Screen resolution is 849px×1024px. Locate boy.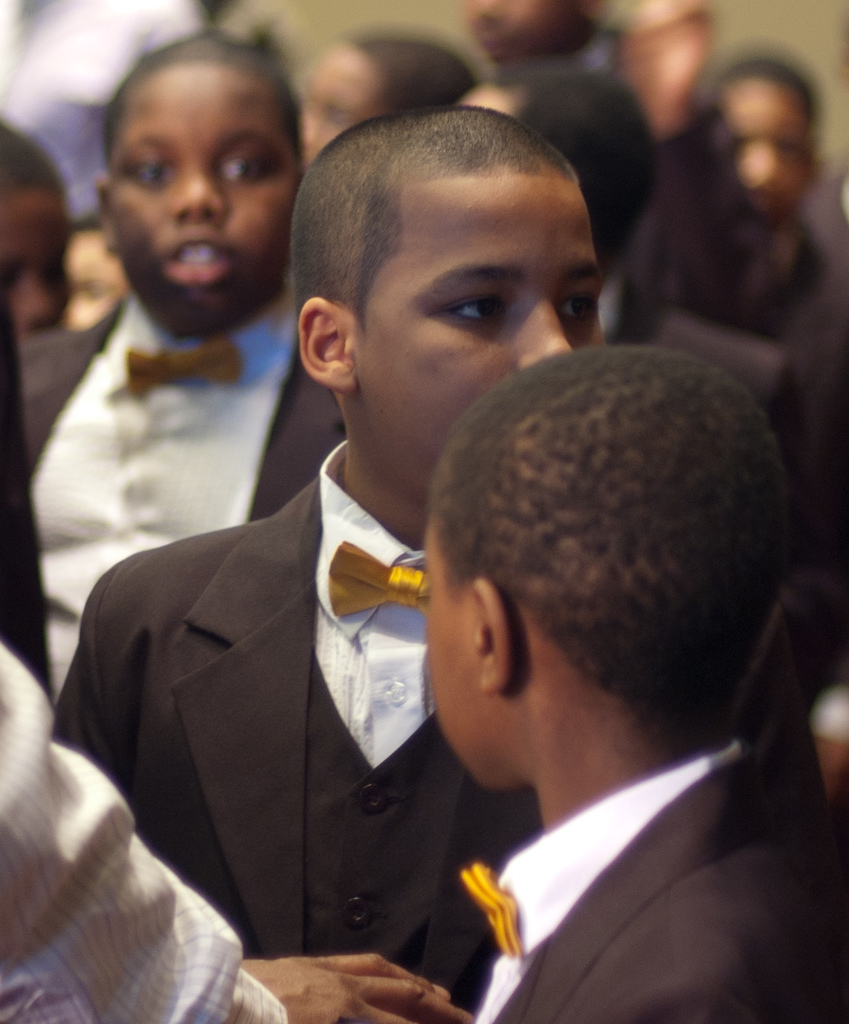
461 51 767 353.
